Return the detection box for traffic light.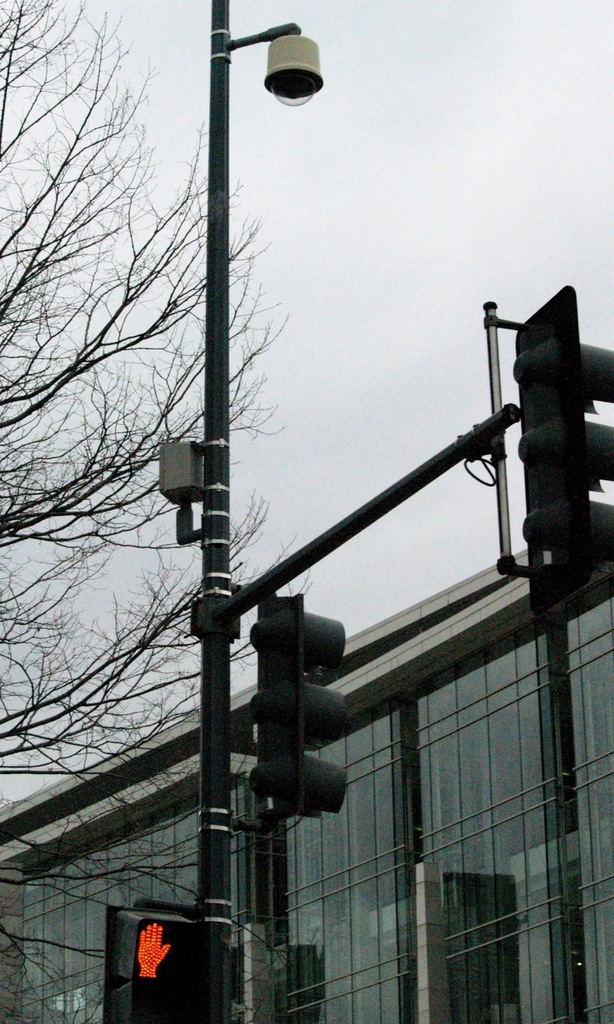
[left=514, top=284, right=613, bottom=613].
